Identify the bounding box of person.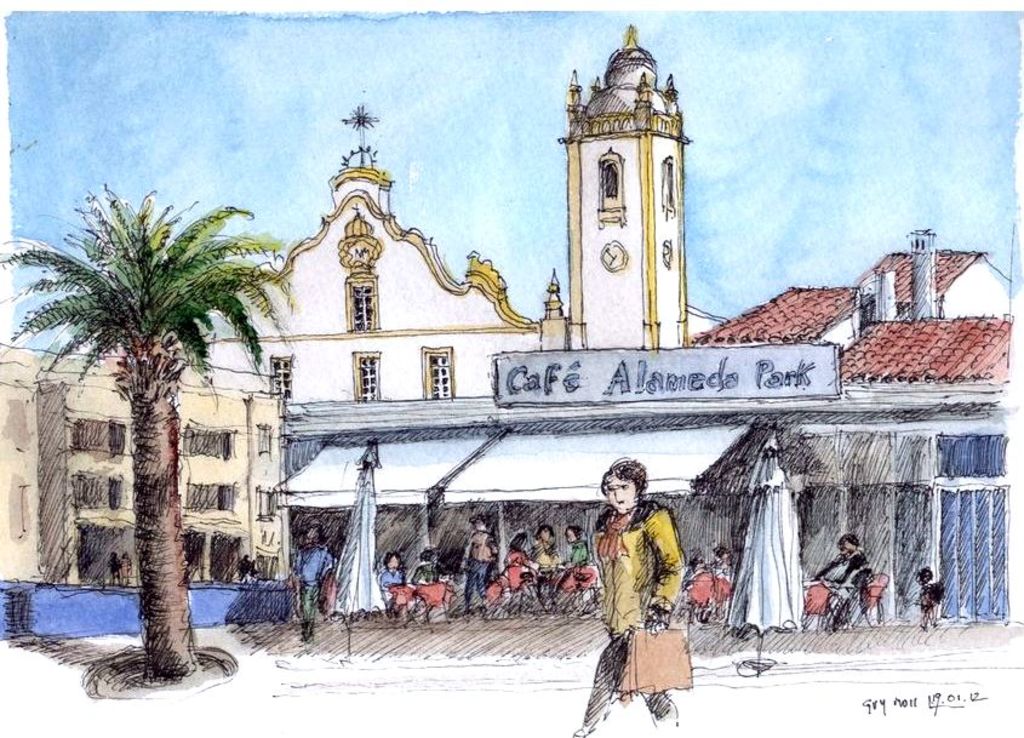
(left=413, top=542, right=445, bottom=607).
